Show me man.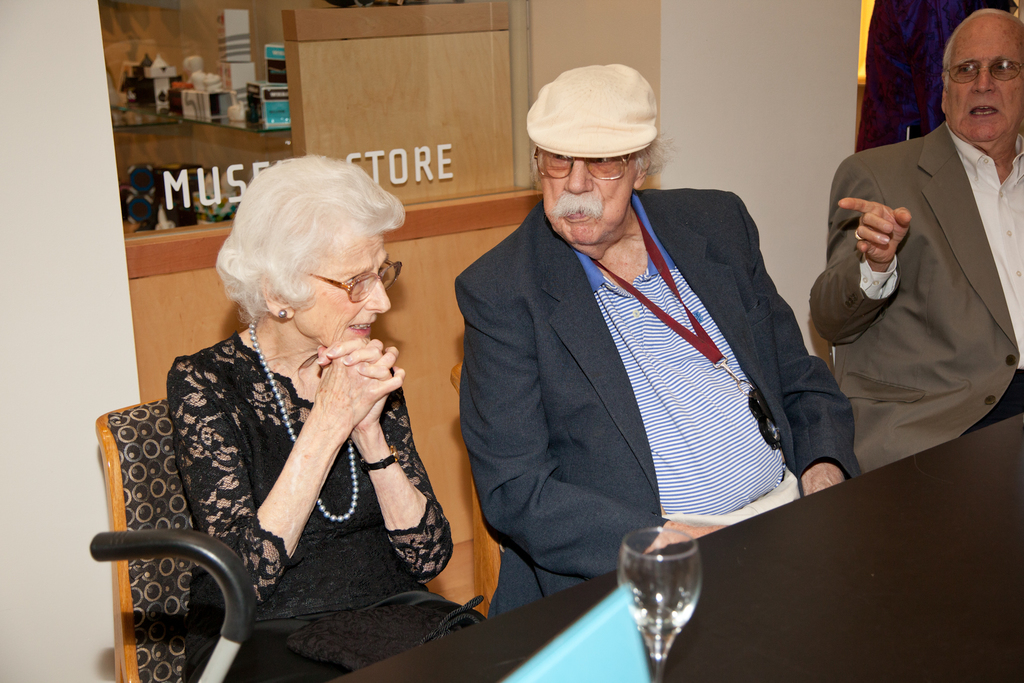
man is here: bbox=(810, 25, 1023, 523).
